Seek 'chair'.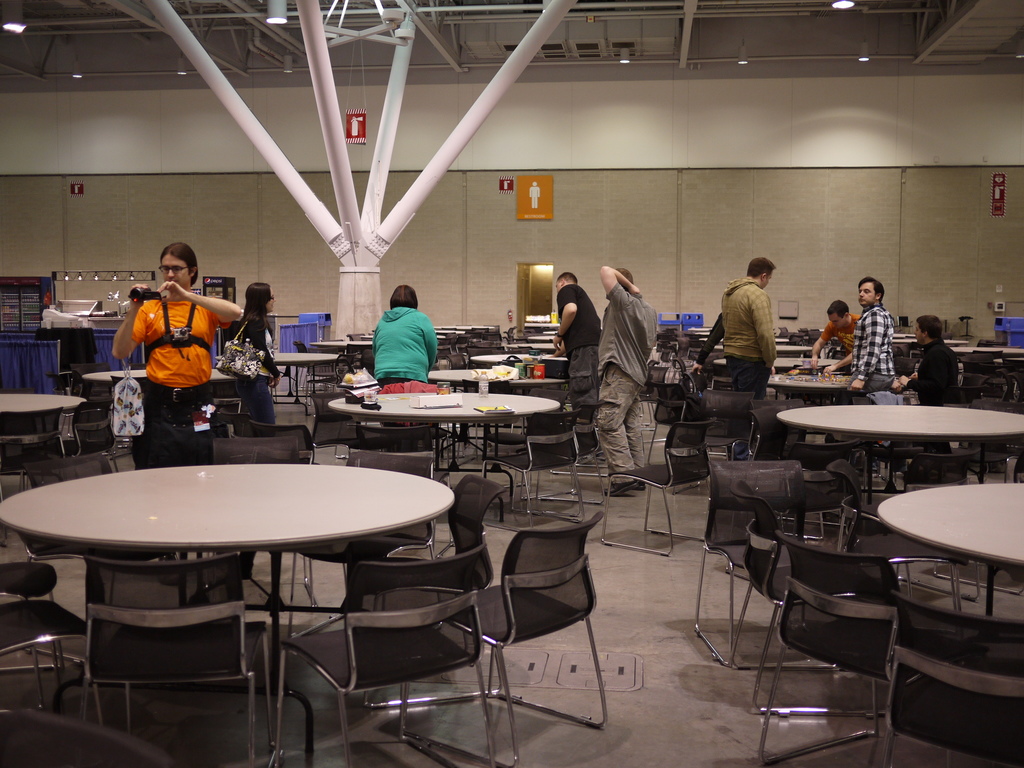
[891, 451, 970, 499].
